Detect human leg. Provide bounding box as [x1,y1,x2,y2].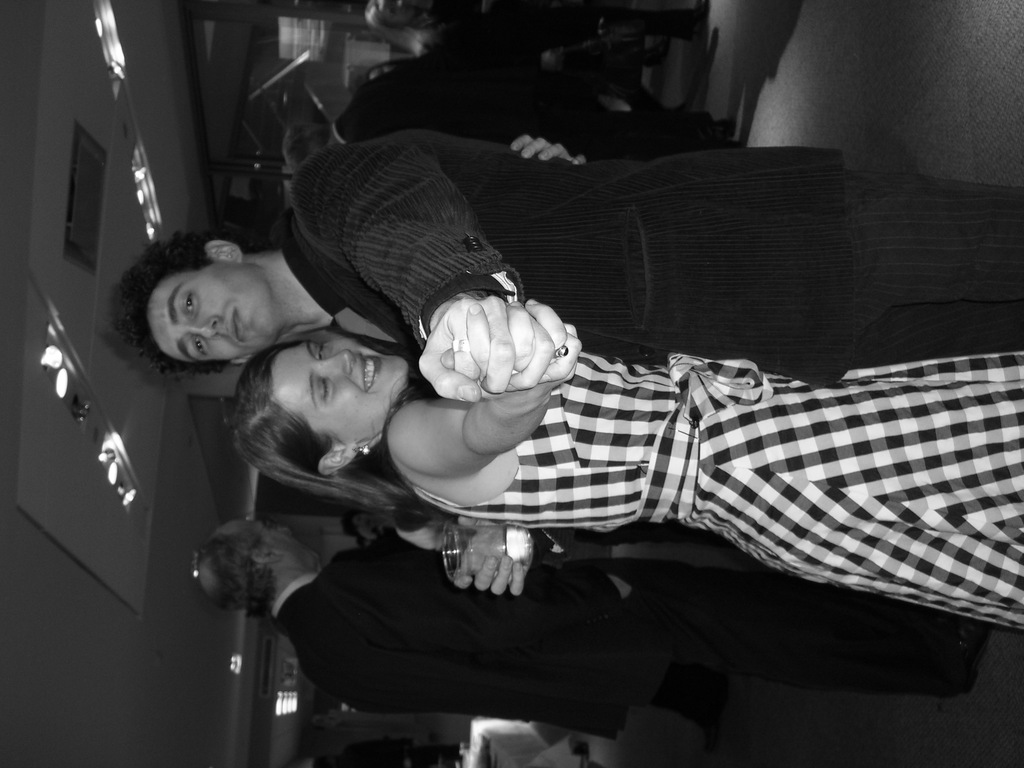
[840,172,1023,317].
